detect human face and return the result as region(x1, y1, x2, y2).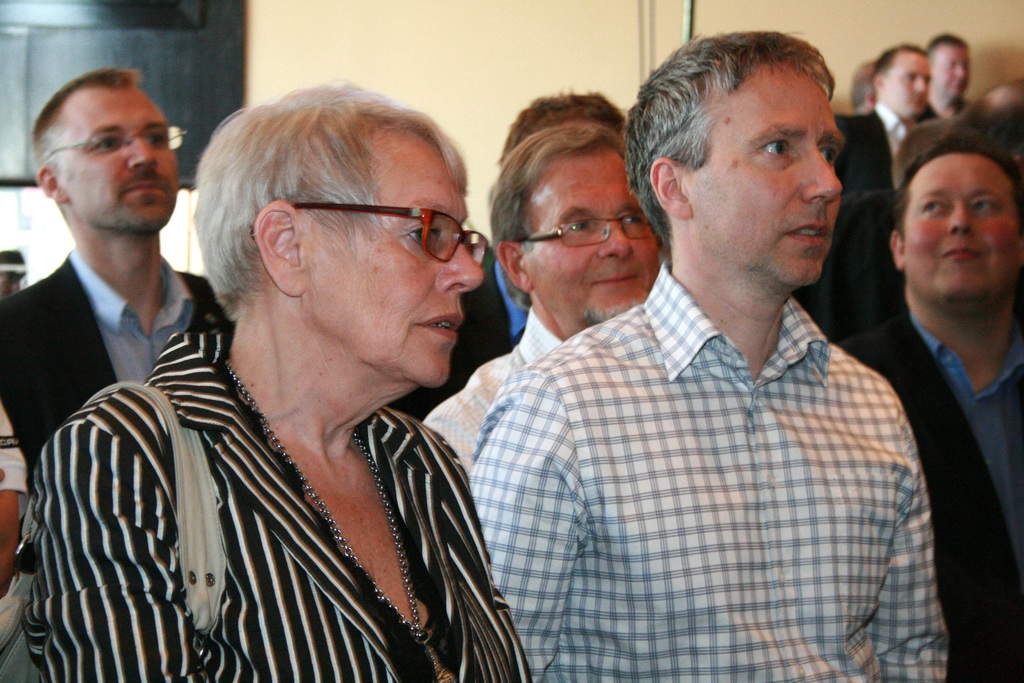
region(527, 140, 659, 329).
